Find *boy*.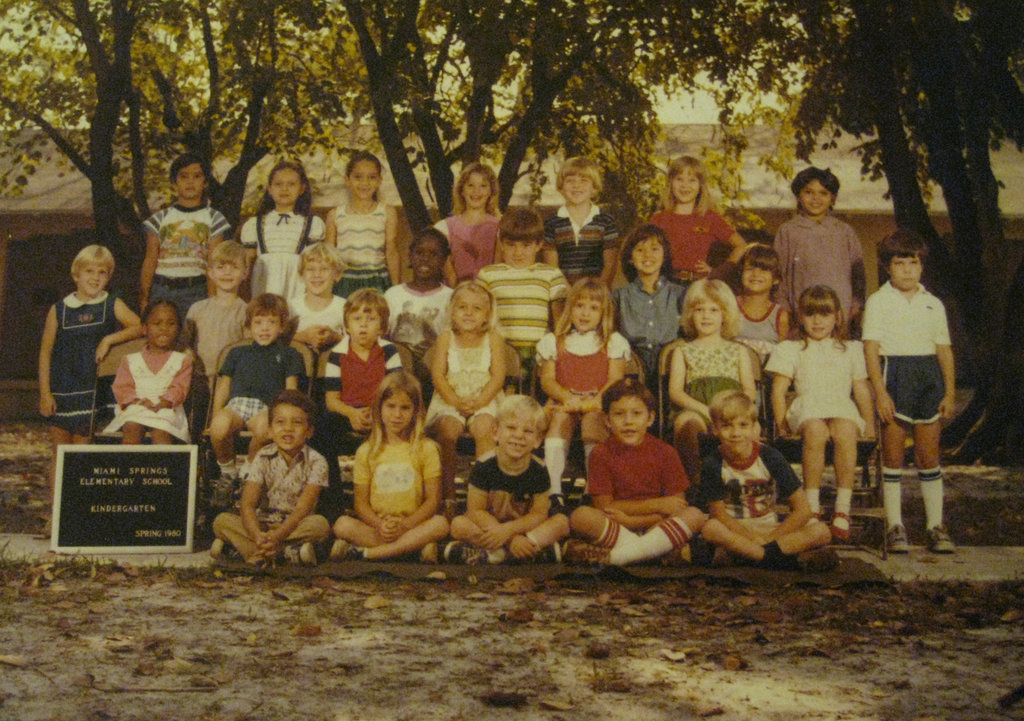
534/153/623/280.
